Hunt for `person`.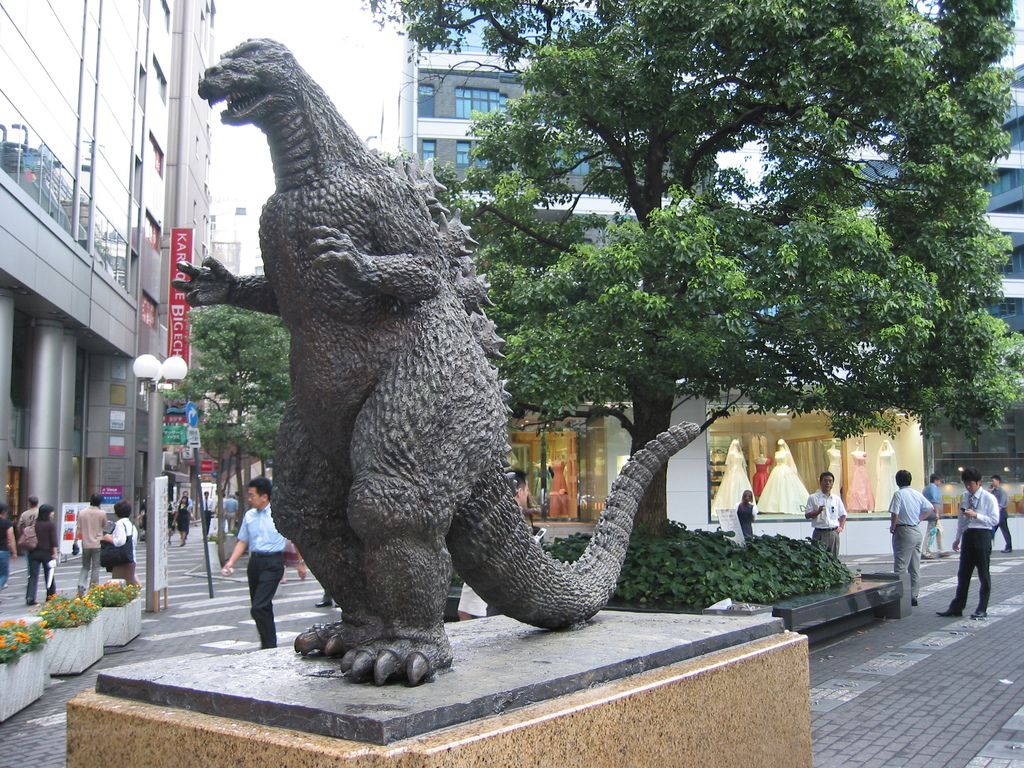
Hunted down at (x1=104, y1=499, x2=144, y2=587).
